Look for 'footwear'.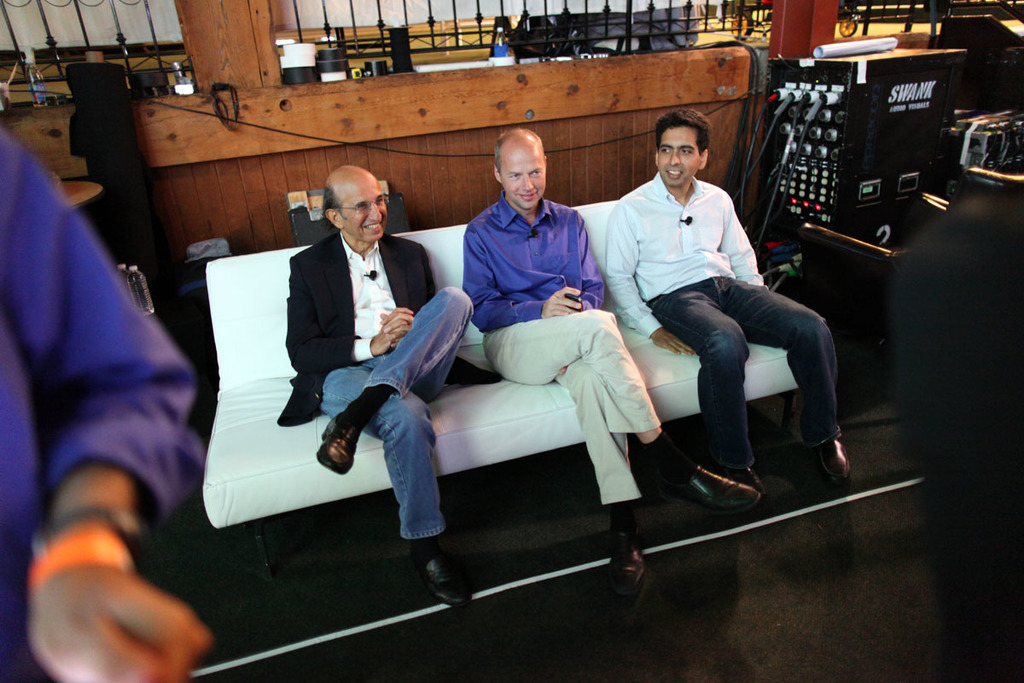
Found: Rect(316, 412, 357, 474).
